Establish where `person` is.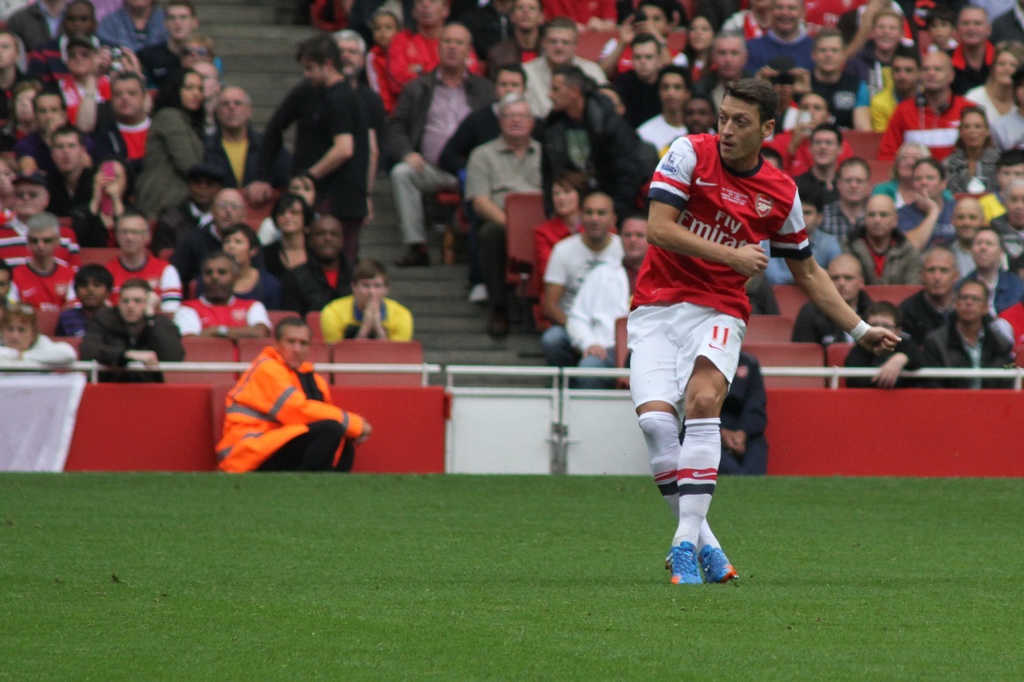
Established at select_region(541, 0, 616, 56).
